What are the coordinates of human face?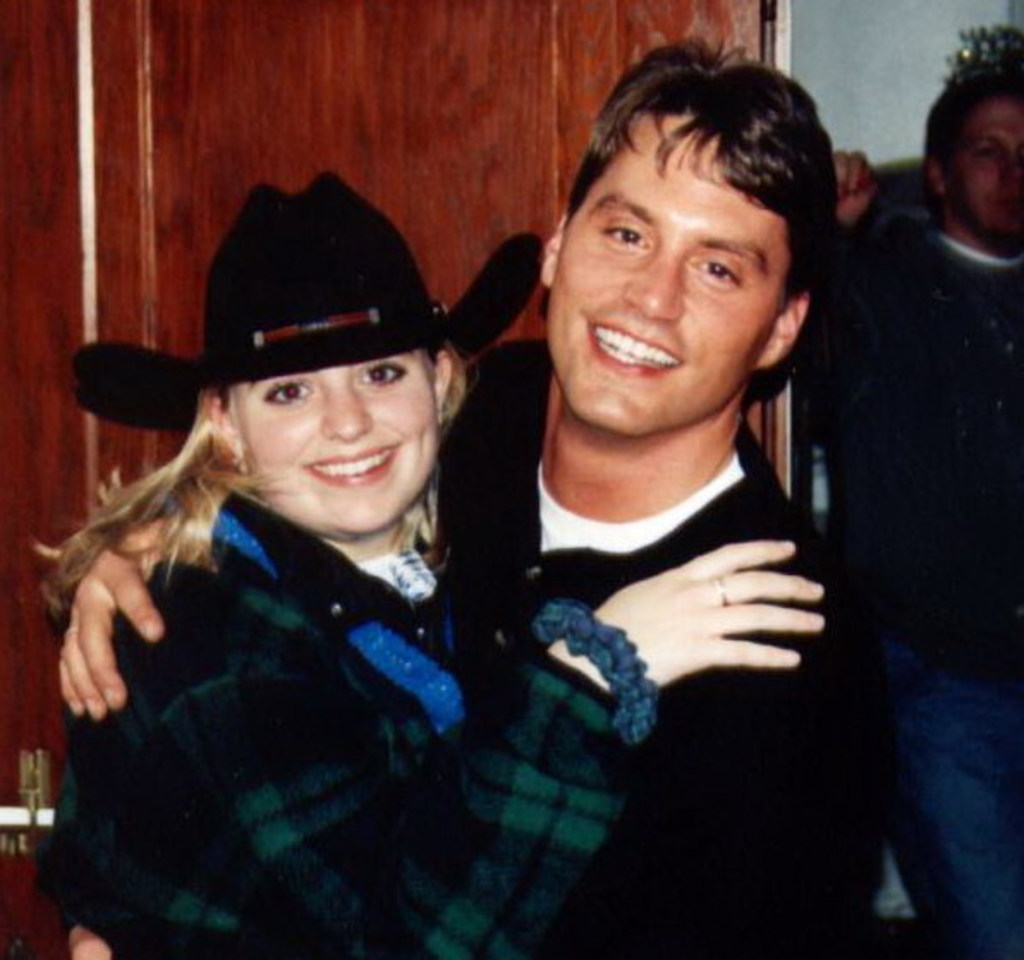
550, 110, 790, 438.
